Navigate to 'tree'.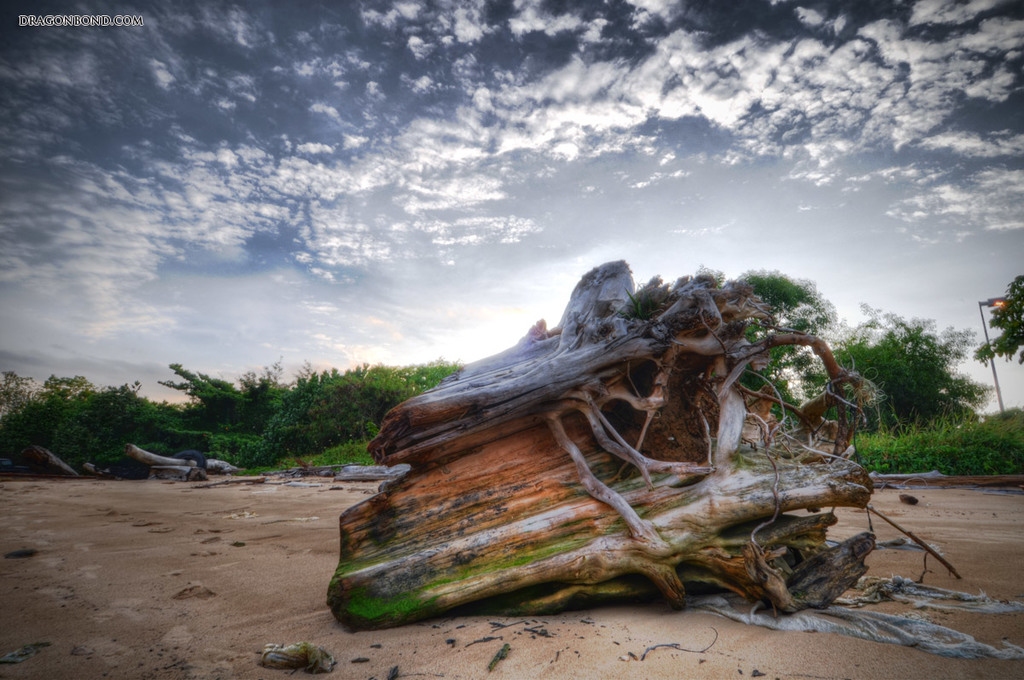
Navigation target: [x1=711, y1=267, x2=986, y2=433].
